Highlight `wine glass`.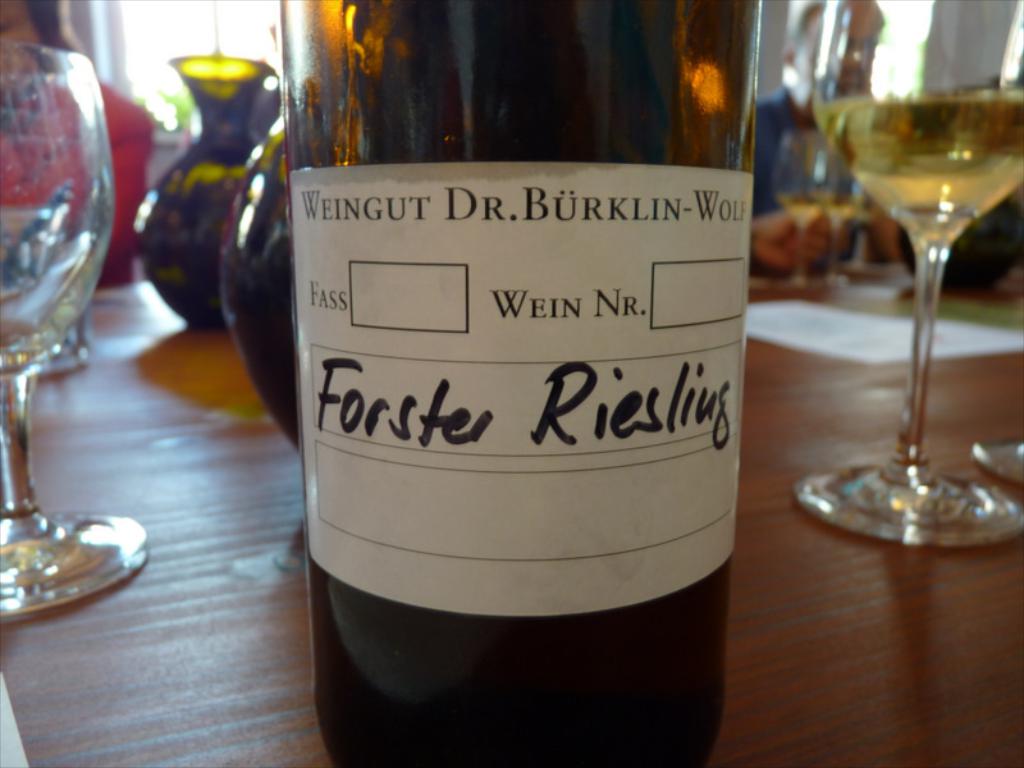
Highlighted region: (left=0, top=37, right=150, bottom=613).
